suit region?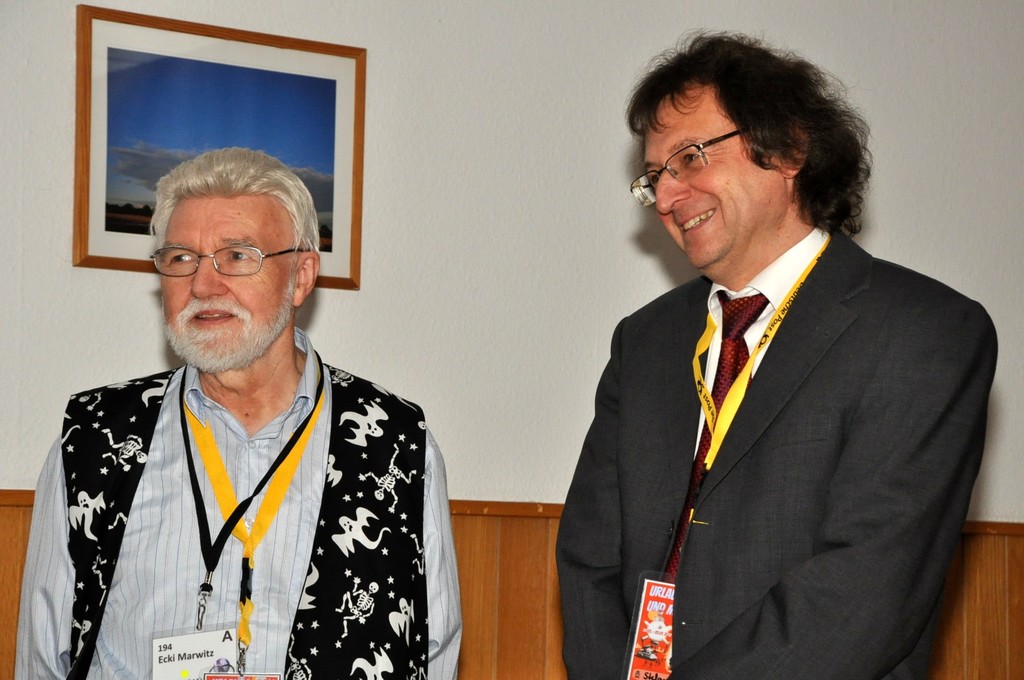
{"left": 562, "top": 220, "right": 1003, "bottom": 679}
